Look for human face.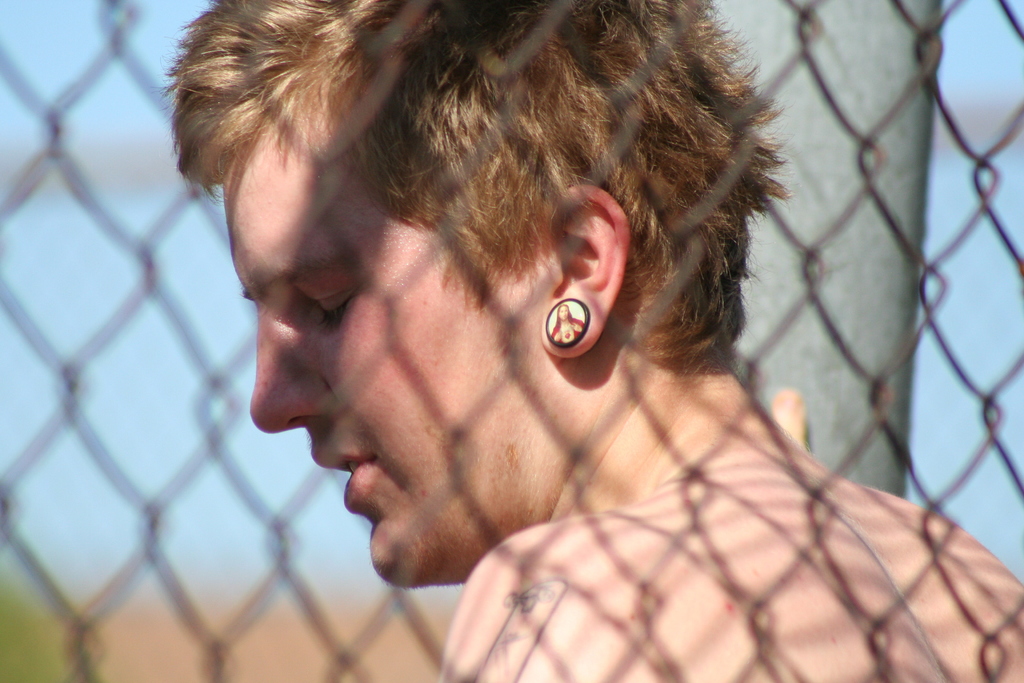
Found: bbox=(557, 304, 570, 321).
